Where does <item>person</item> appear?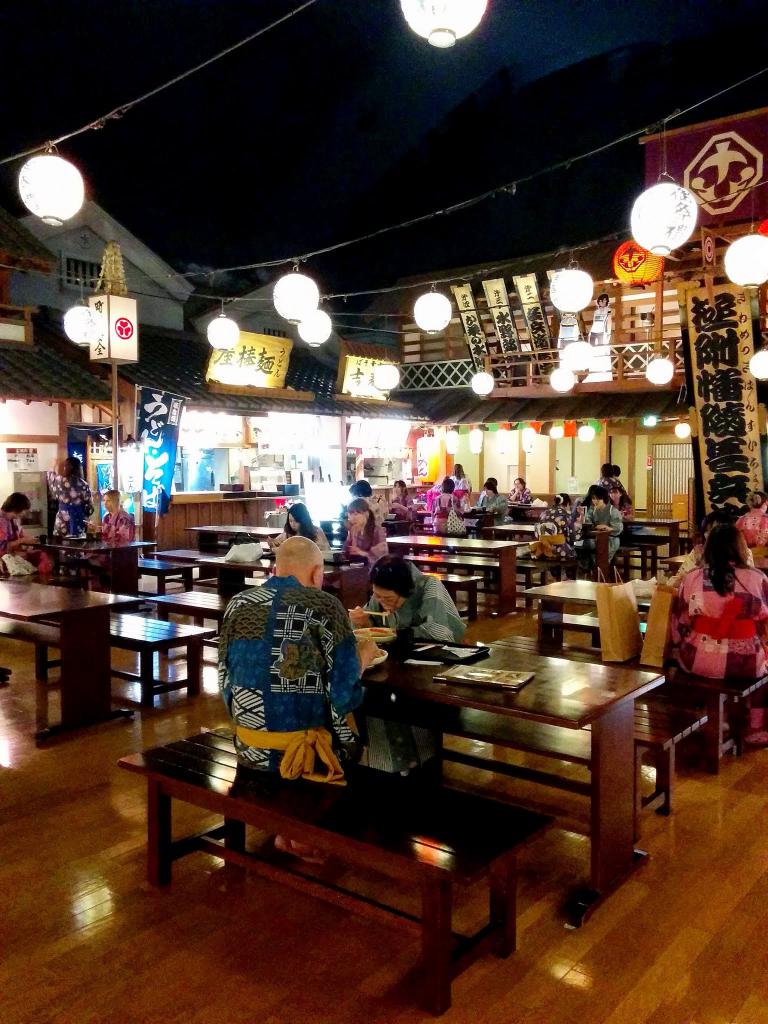
Appears at crop(337, 496, 387, 566).
